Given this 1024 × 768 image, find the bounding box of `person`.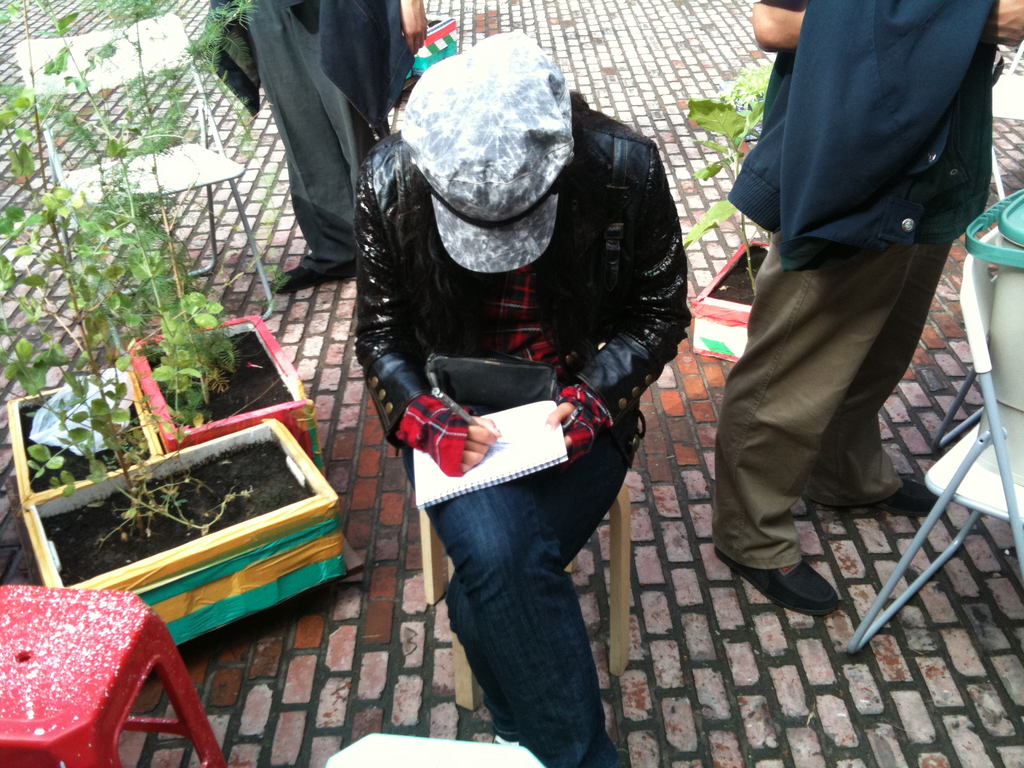
bbox(354, 32, 691, 767).
